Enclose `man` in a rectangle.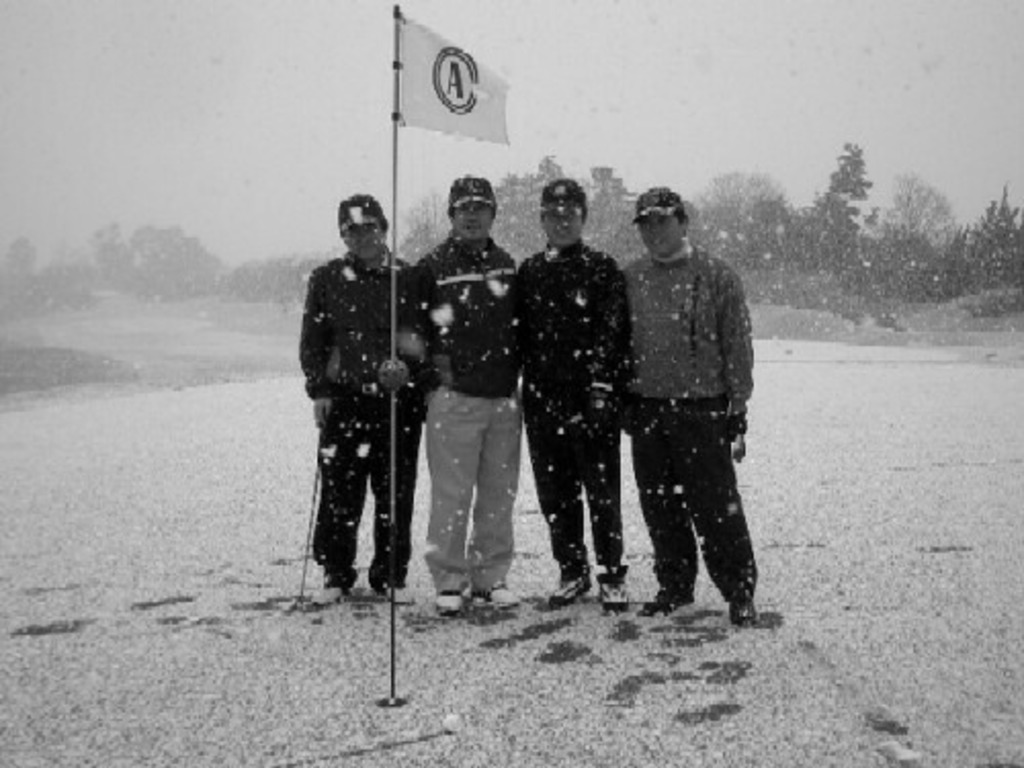
{"left": 502, "top": 180, "right": 649, "bottom": 602}.
